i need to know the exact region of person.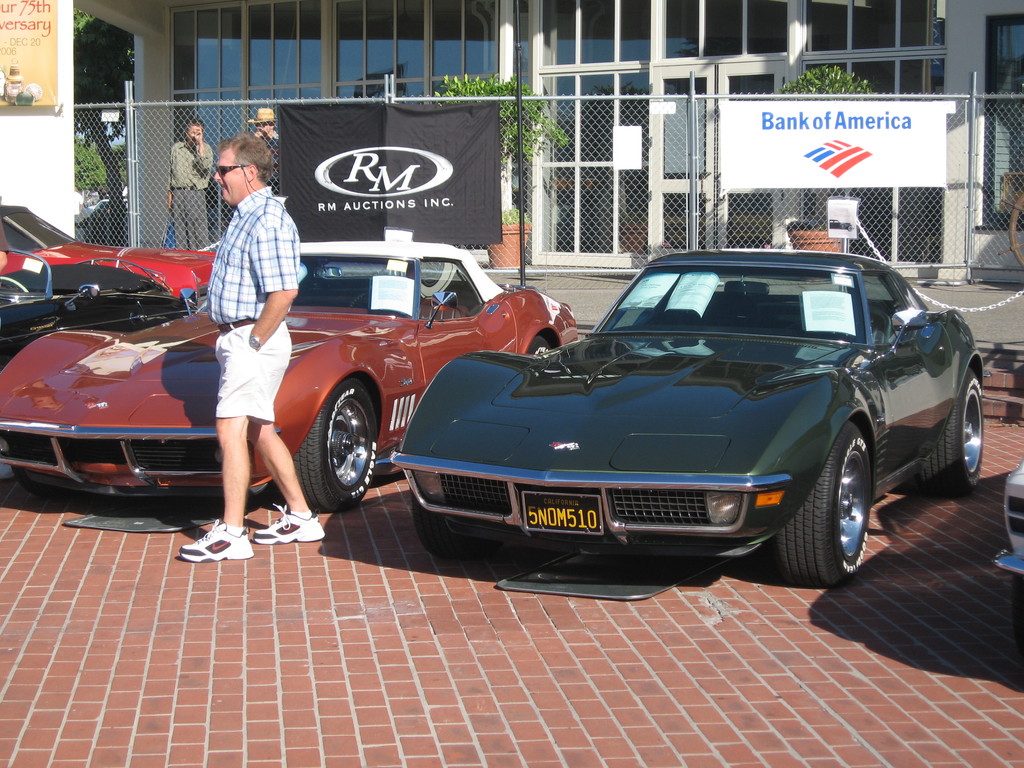
Region: (245,106,282,199).
